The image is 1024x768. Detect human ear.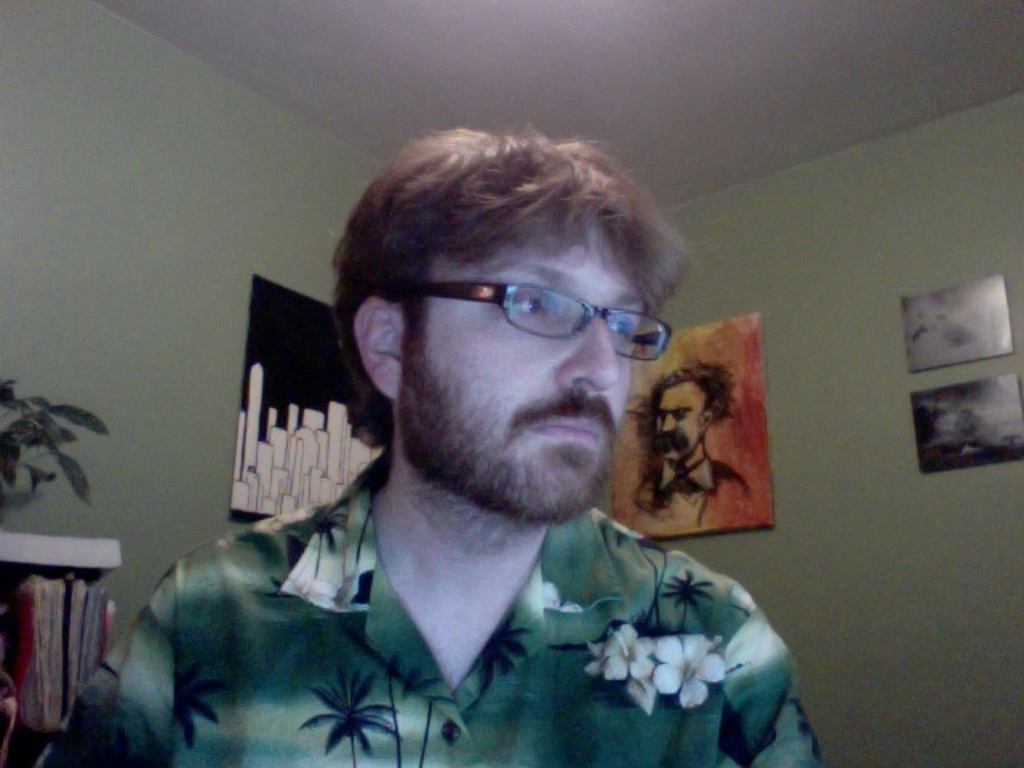
Detection: locate(699, 410, 712, 434).
